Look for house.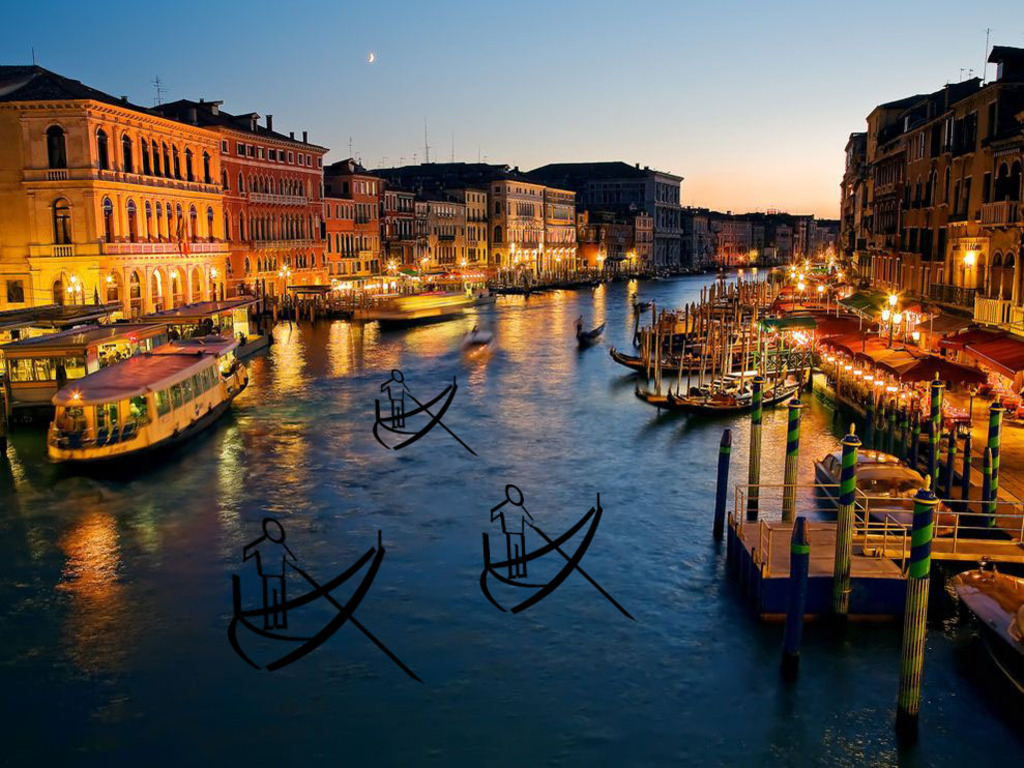
Found: box=[800, 216, 841, 276].
